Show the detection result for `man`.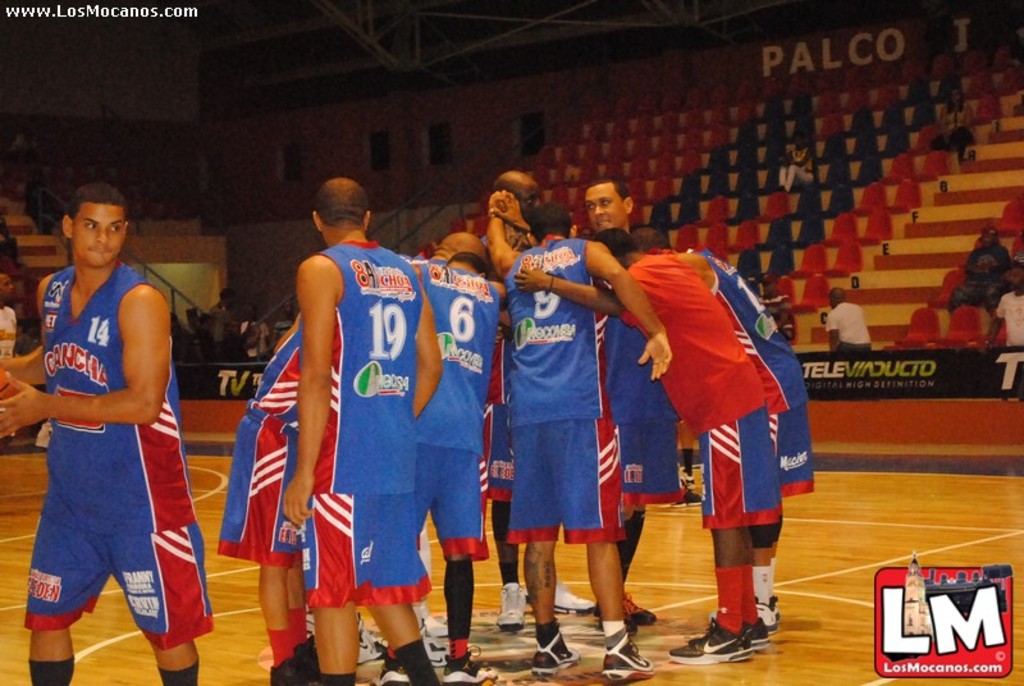
box=[979, 261, 1023, 348].
